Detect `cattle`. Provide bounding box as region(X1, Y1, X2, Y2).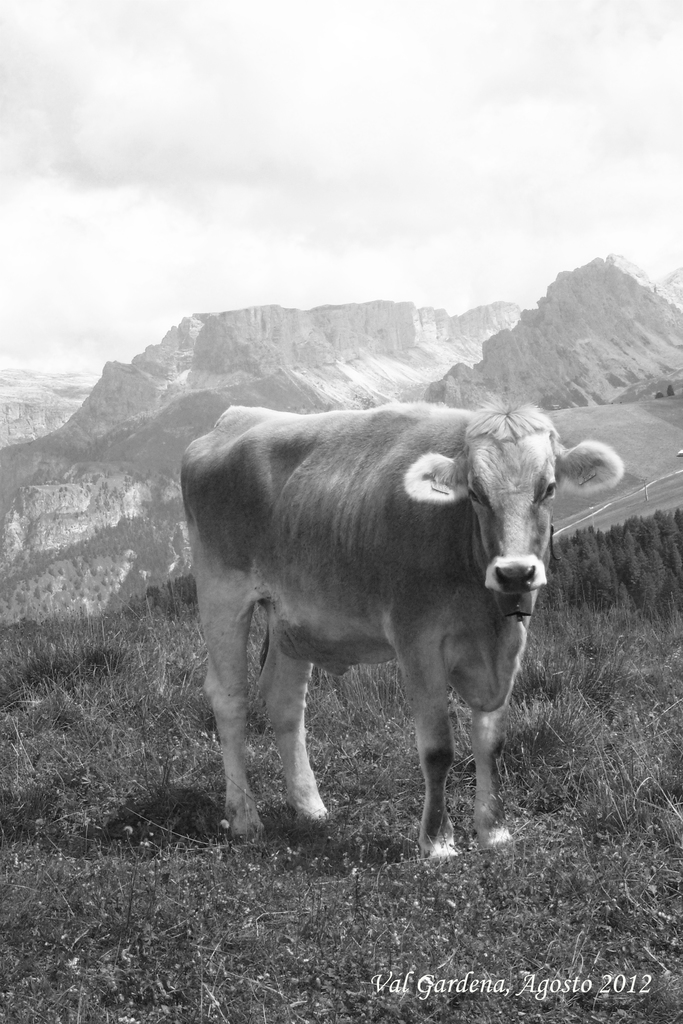
region(165, 391, 602, 873).
